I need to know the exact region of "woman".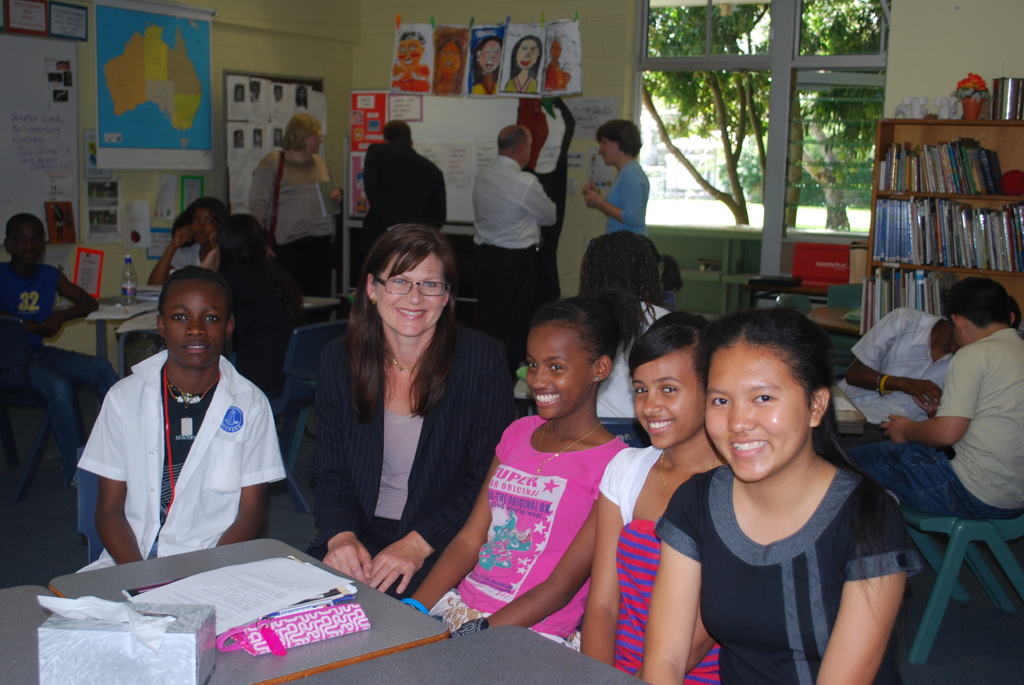
Region: 250 112 344 322.
